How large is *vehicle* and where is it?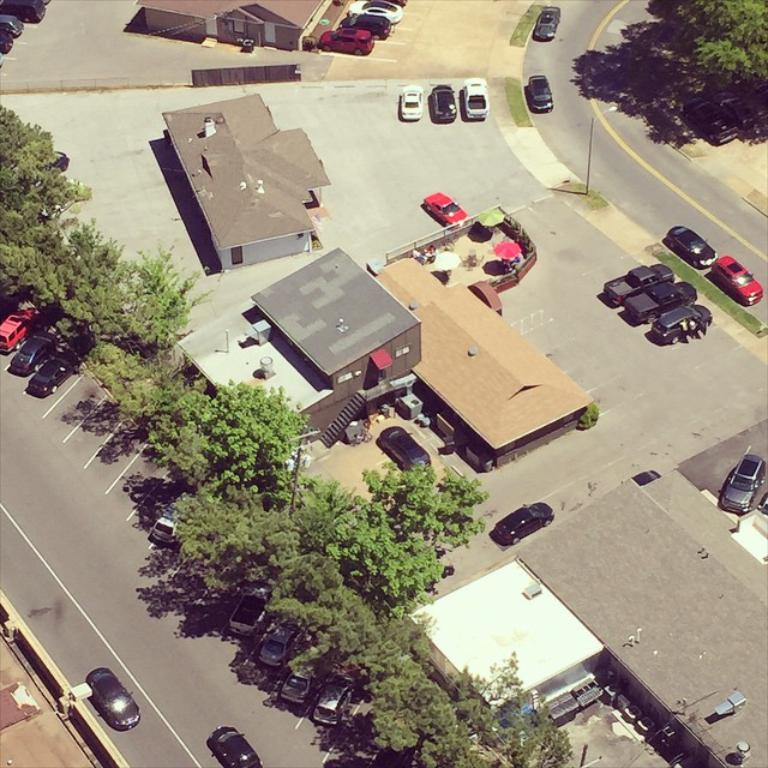
Bounding box: [494, 496, 564, 546].
